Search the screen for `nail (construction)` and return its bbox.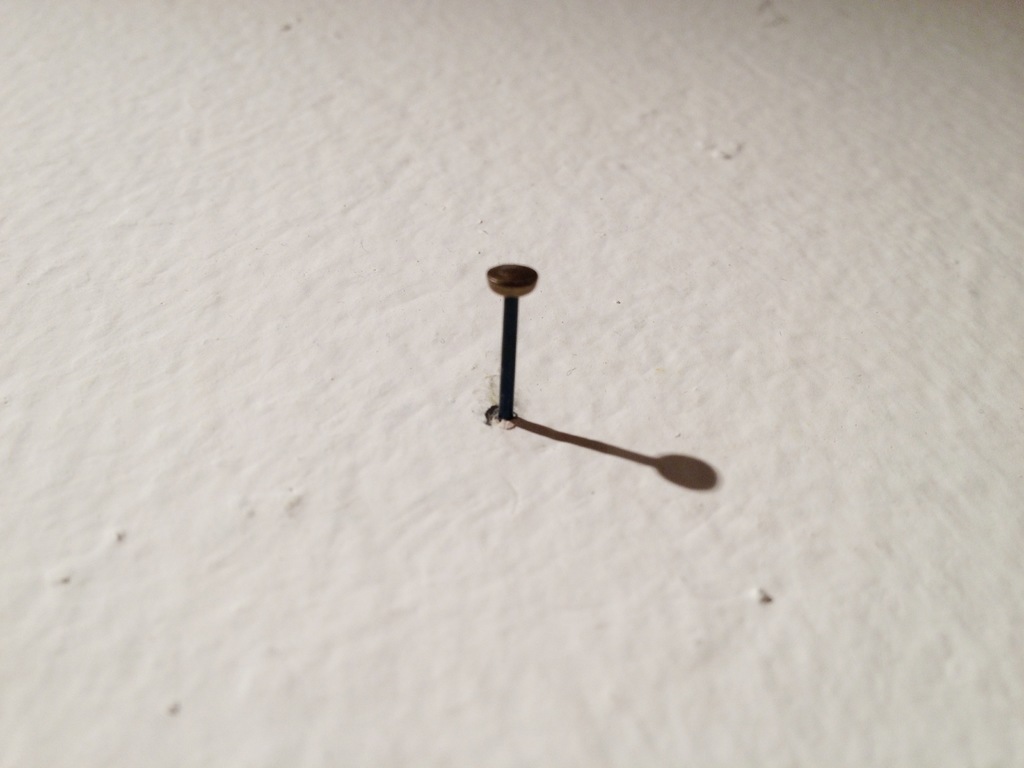
Found: region(490, 259, 540, 415).
